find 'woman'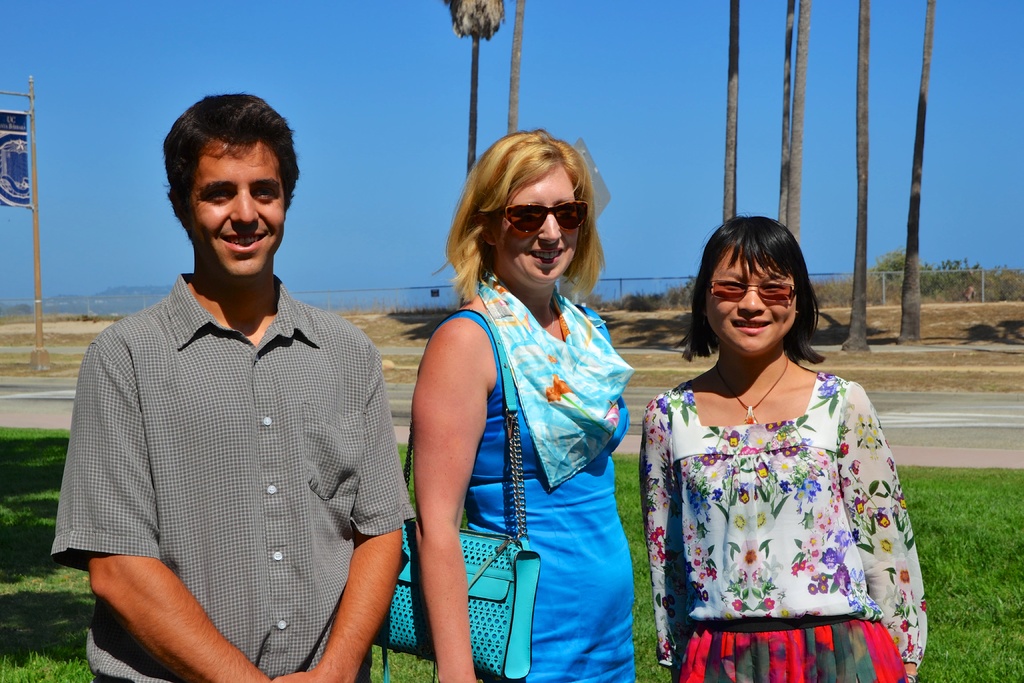
[407,121,639,682]
